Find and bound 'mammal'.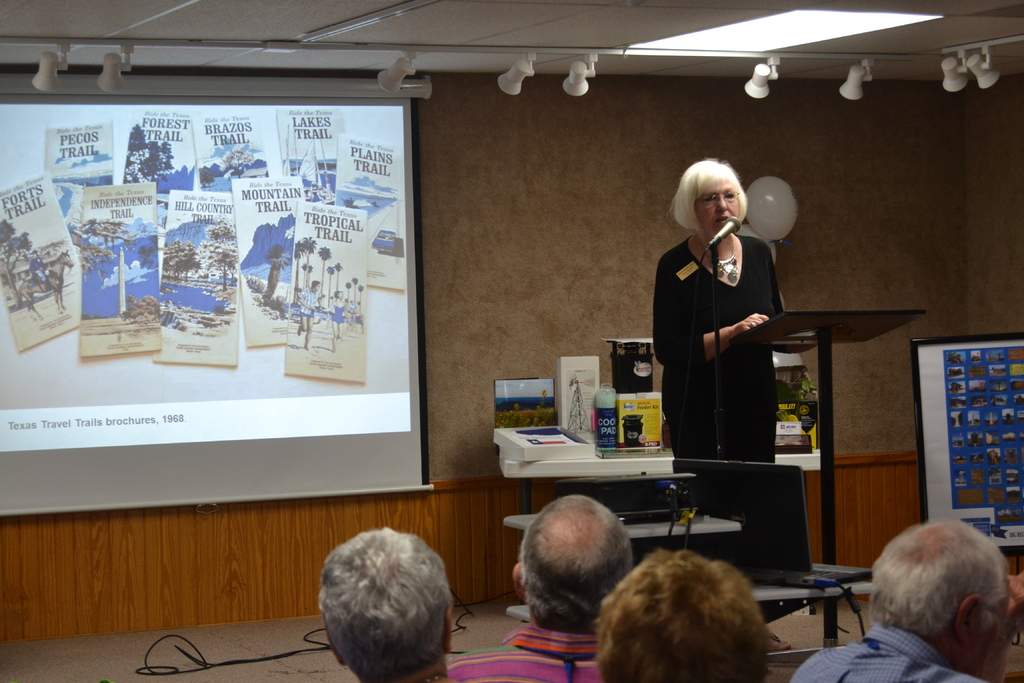
Bound: [left=604, top=546, right=776, bottom=682].
